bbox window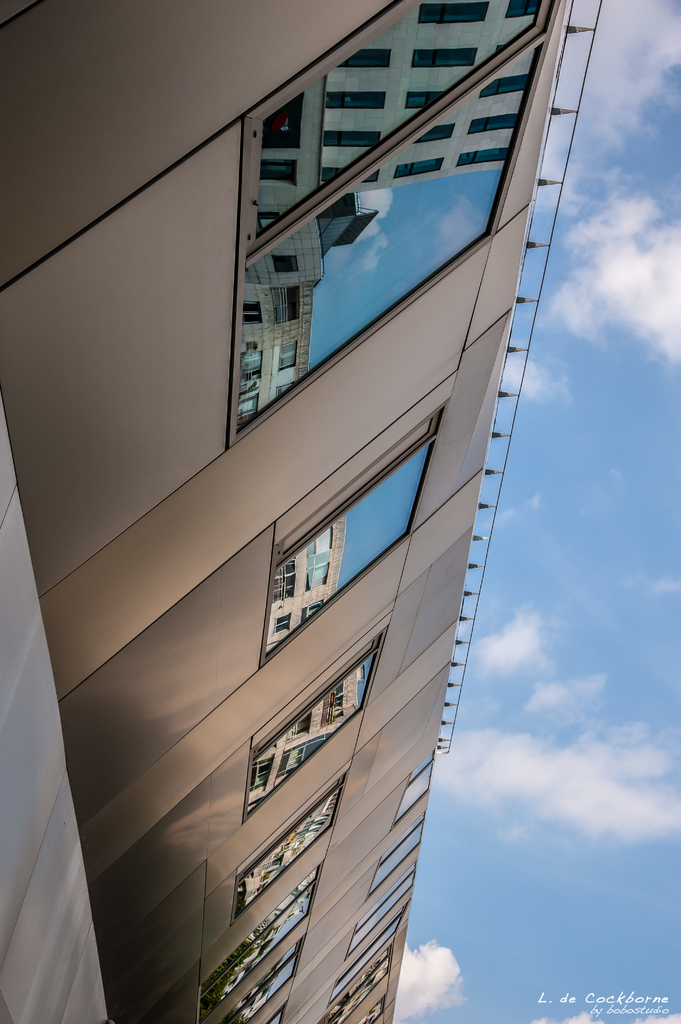
(x1=260, y1=87, x2=305, y2=152)
